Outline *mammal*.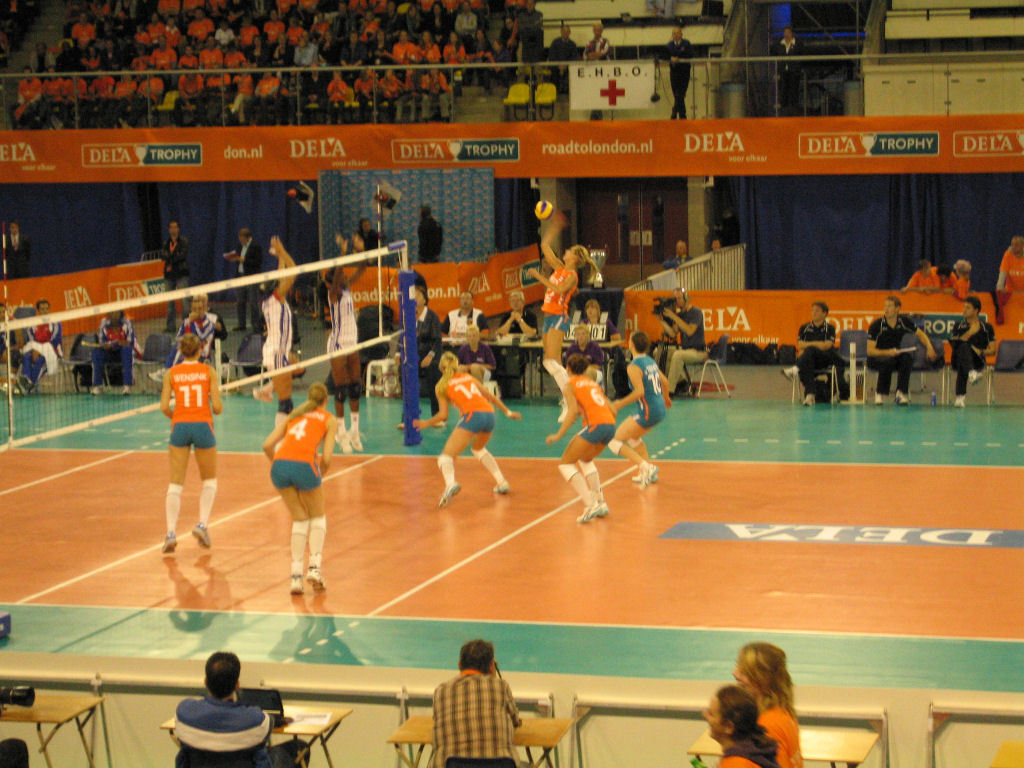
Outline: rect(230, 229, 261, 332).
